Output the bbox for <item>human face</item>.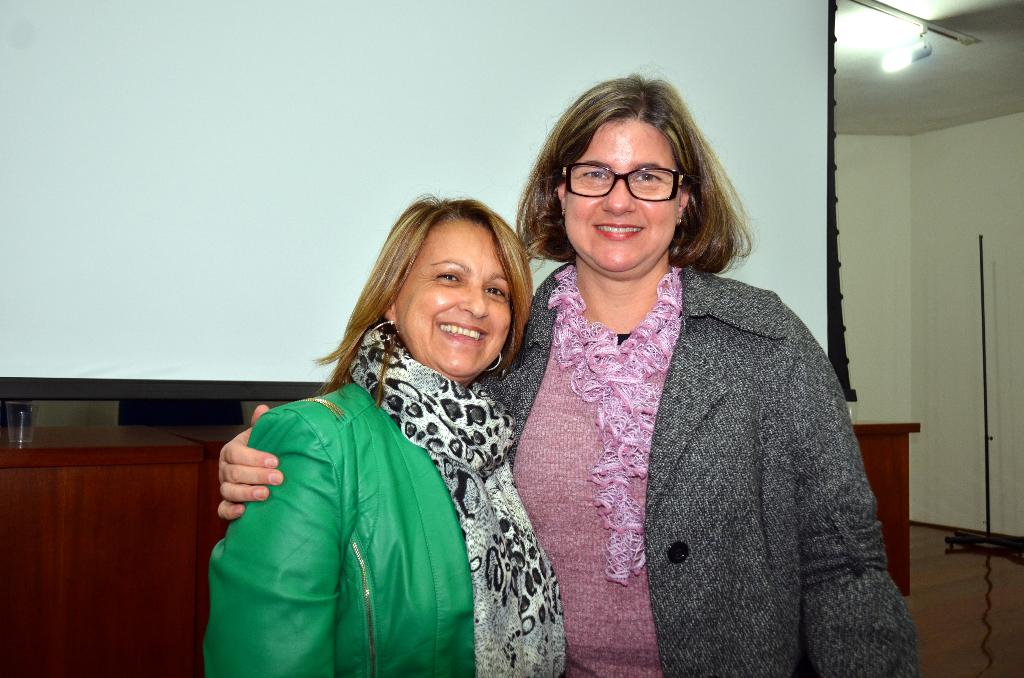
390, 216, 515, 385.
